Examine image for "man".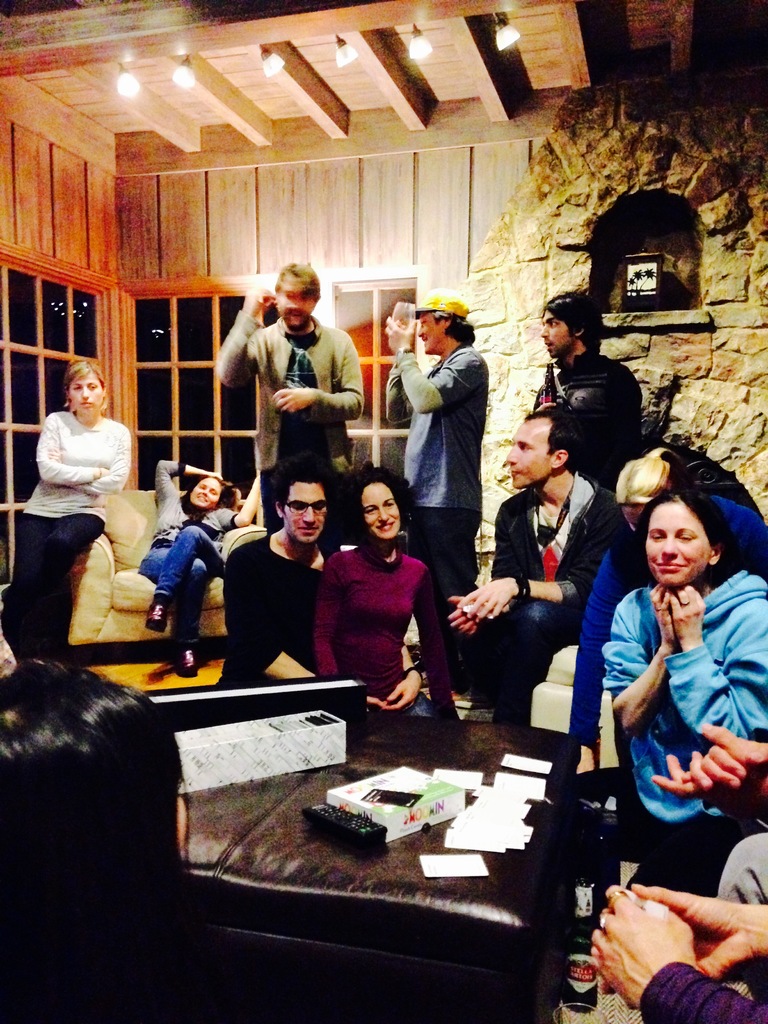
Examination result: bbox=(387, 291, 486, 719).
